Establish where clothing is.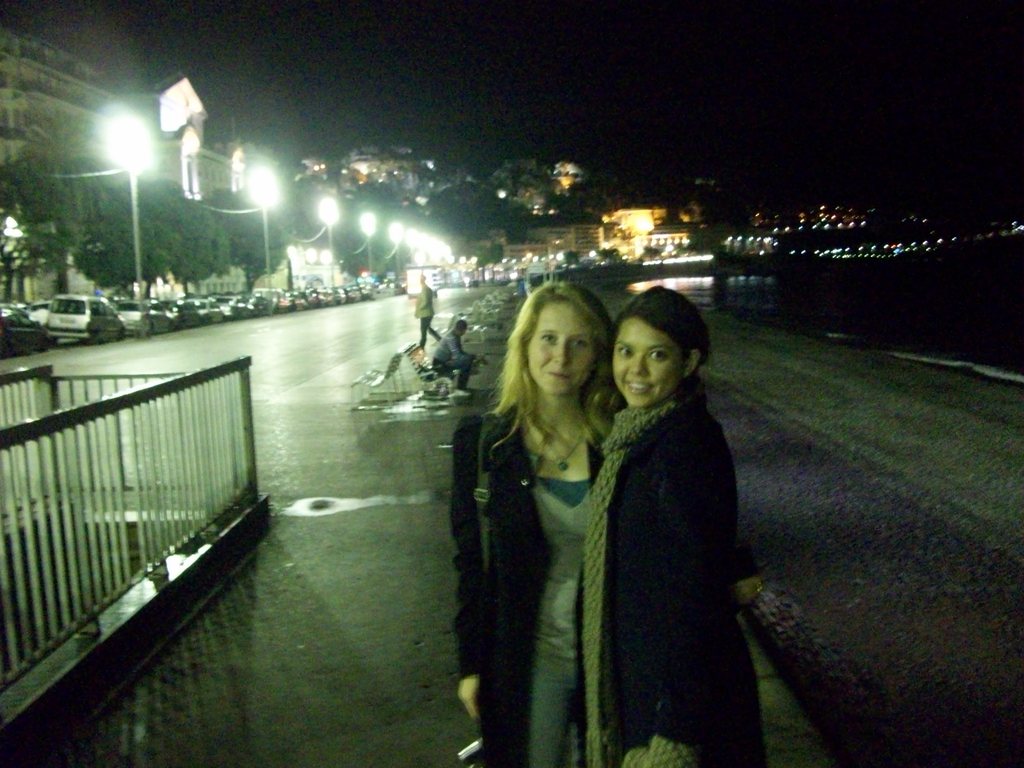
Established at 454 405 609 767.
